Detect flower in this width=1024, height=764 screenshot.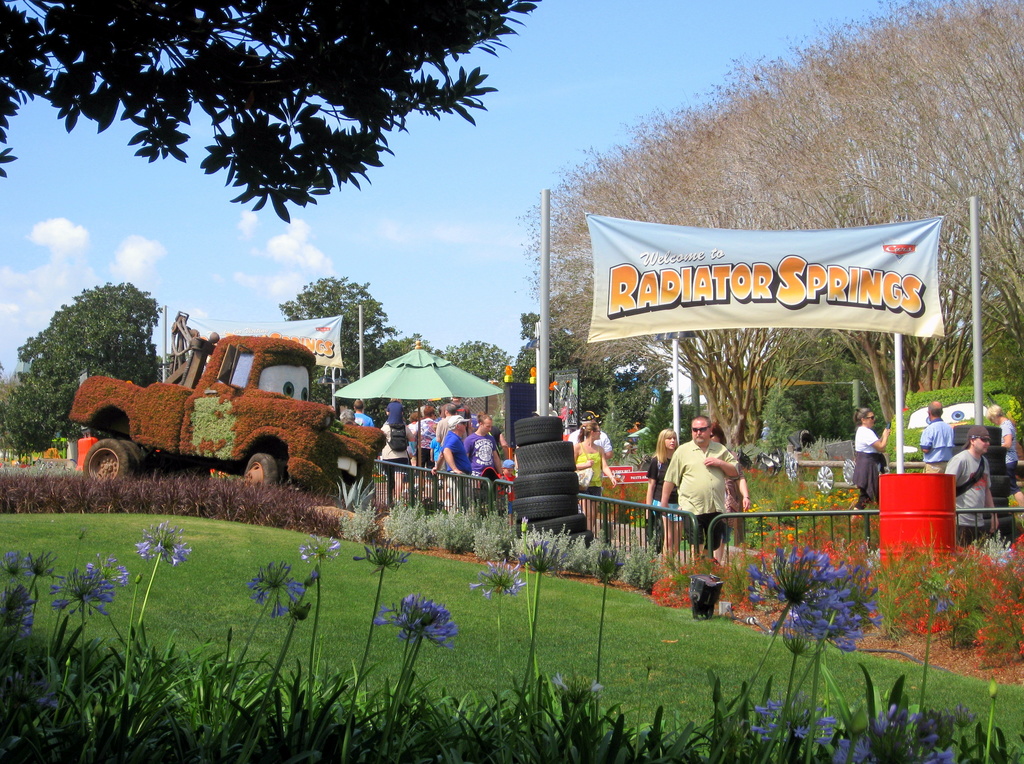
Detection: 516, 517, 531, 532.
